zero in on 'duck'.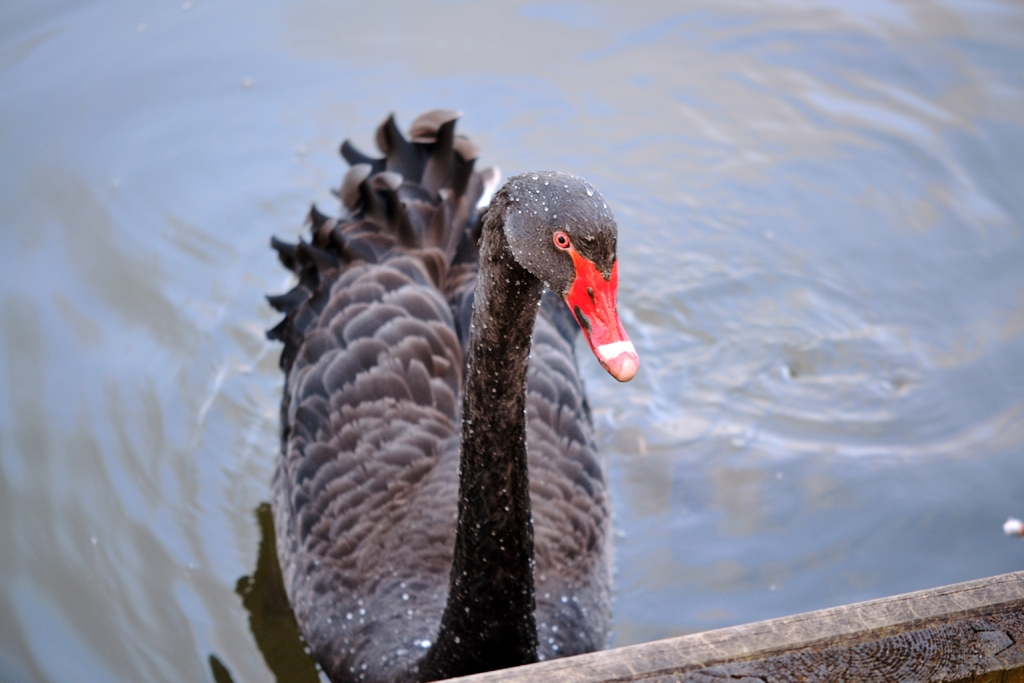
Zeroed in: select_region(258, 104, 644, 680).
